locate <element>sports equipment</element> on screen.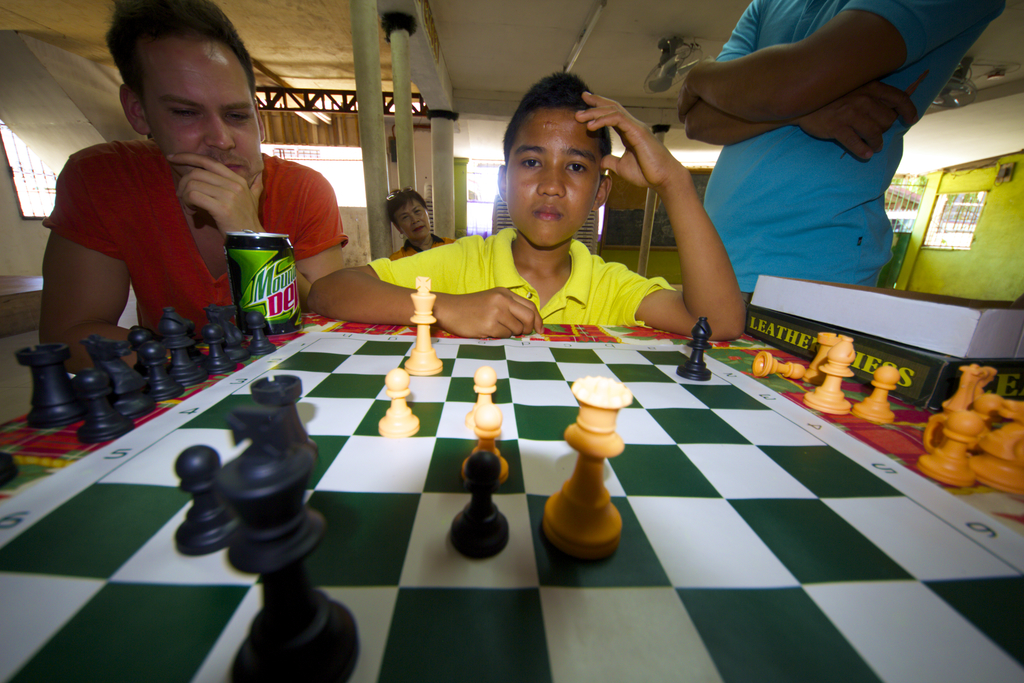
On screen at <region>81, 330, 166, 418</region>.
